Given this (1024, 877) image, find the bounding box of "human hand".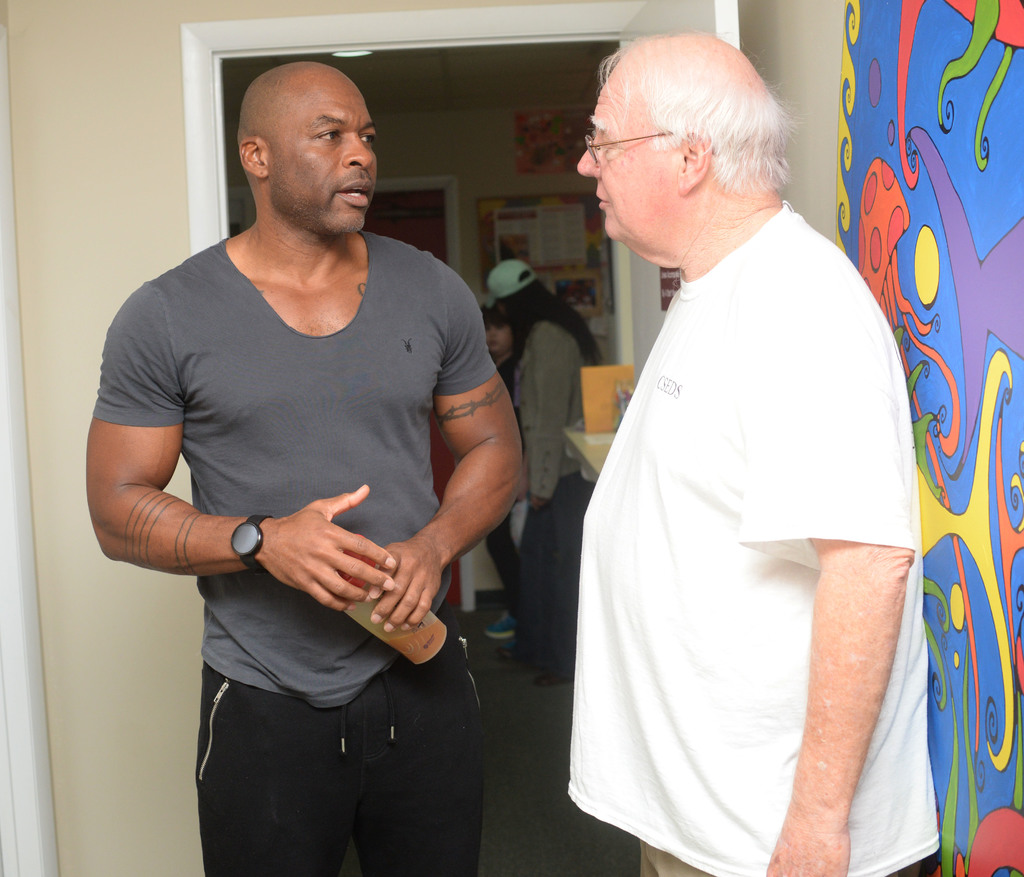
(left=516, top=478, right=529, bottom=505).
